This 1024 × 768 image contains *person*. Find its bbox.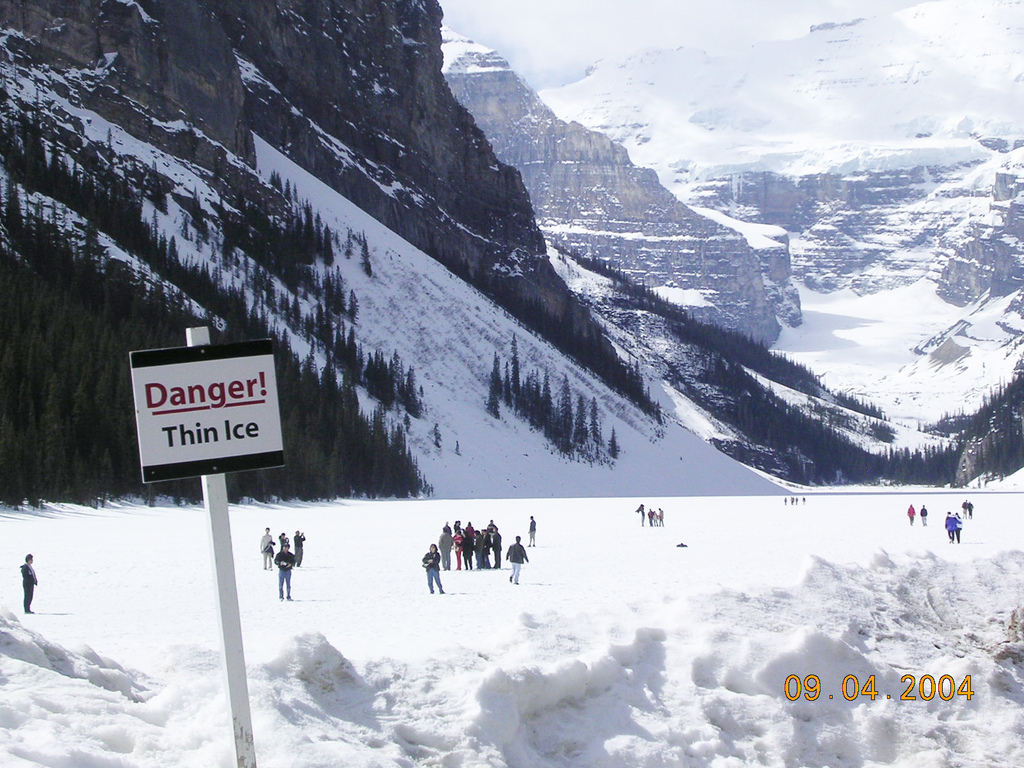
631,504,646,527.
